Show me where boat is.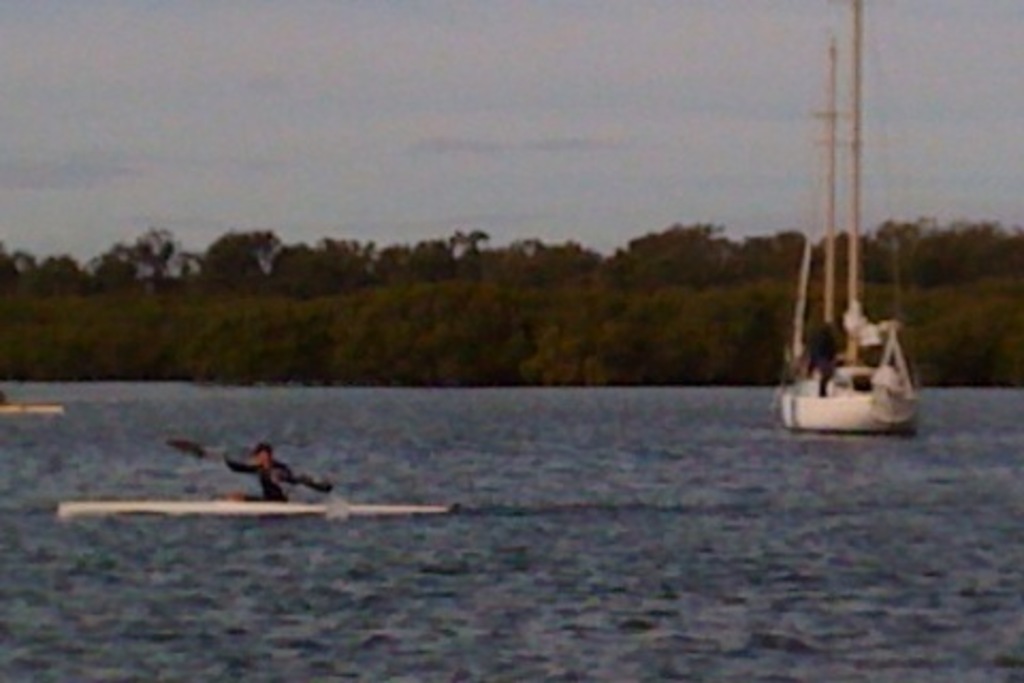
boat is at x1=58 y1=497 x2=457 y2=519.
